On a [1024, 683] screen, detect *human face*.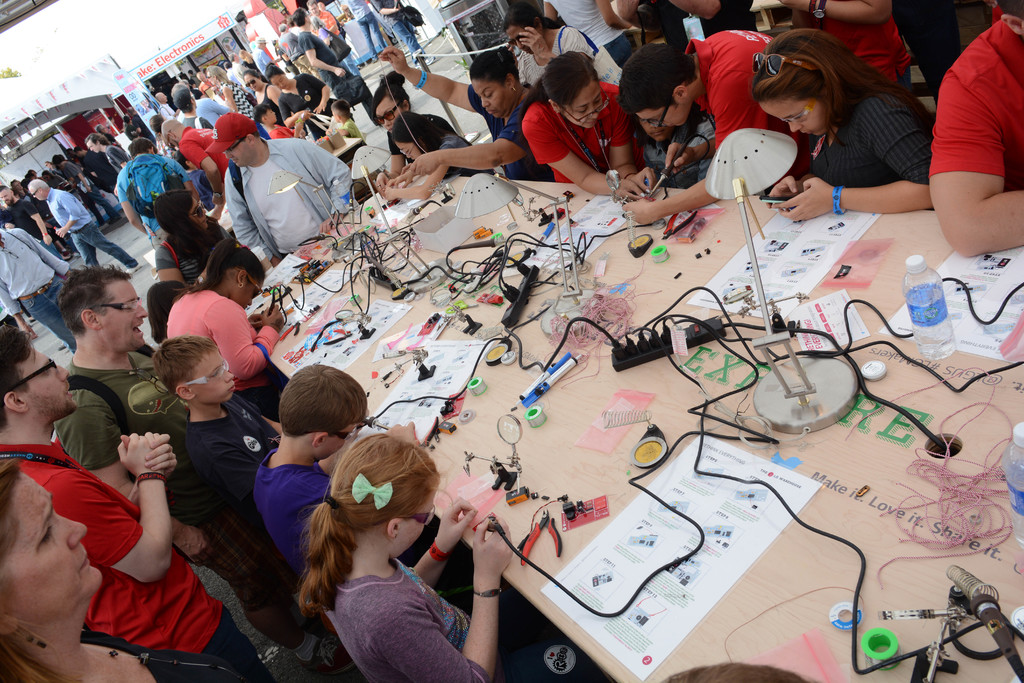
locate(374, 96, 402, 131).
